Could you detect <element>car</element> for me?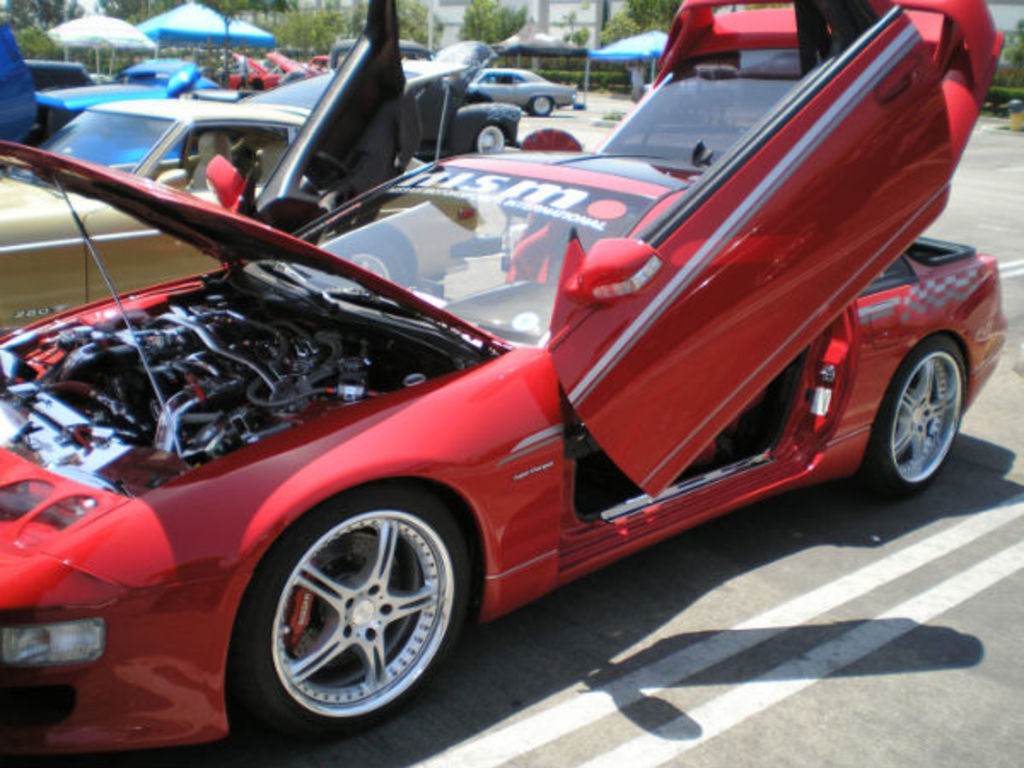
Detection result: <box>0,0,596,333</box>.
